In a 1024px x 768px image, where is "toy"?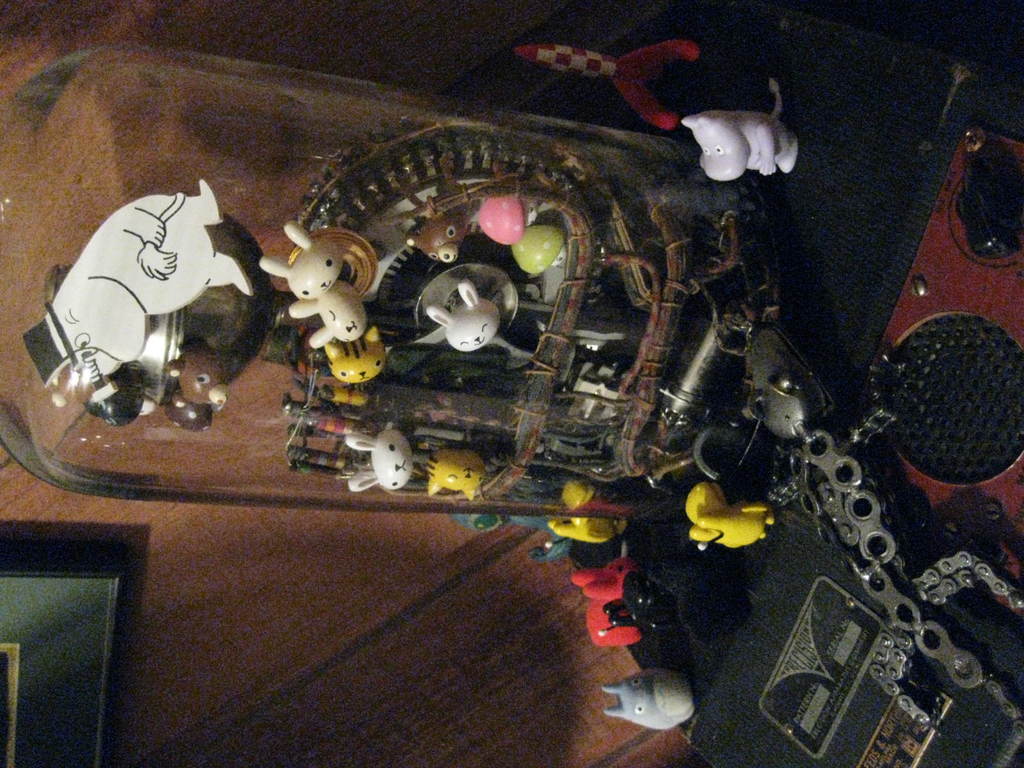
(left=600, top=670, right=691, bottom=731).
